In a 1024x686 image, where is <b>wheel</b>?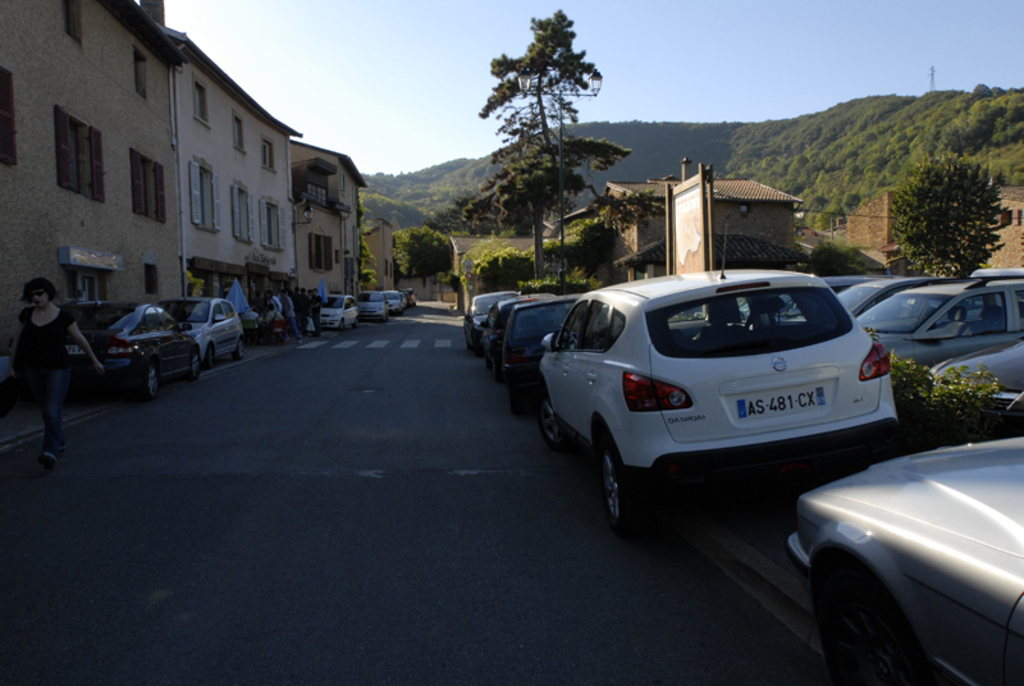
[604,438,635,534].
